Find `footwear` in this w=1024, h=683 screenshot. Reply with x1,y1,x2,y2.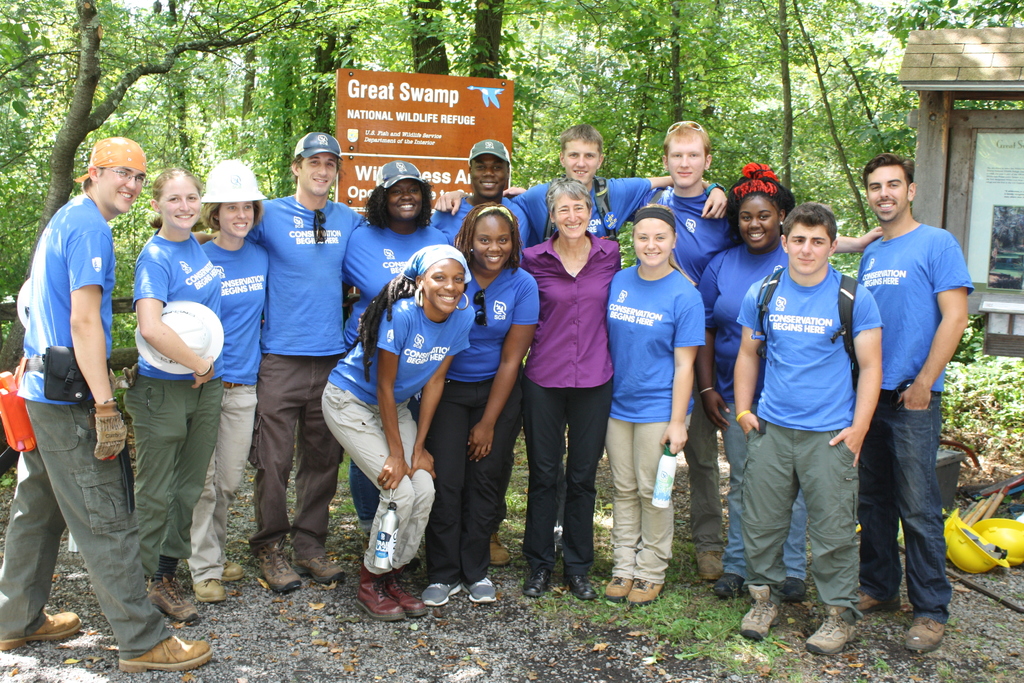
634,572,666,605.
